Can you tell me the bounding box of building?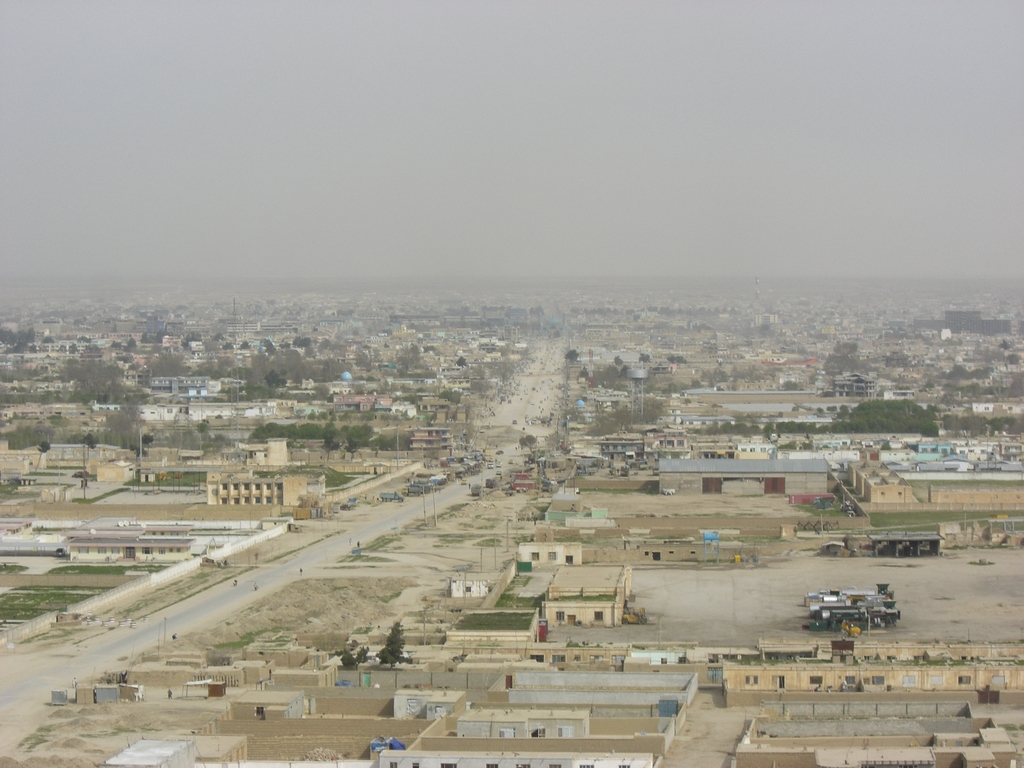
bbox=(218, 471, 307, 508).
